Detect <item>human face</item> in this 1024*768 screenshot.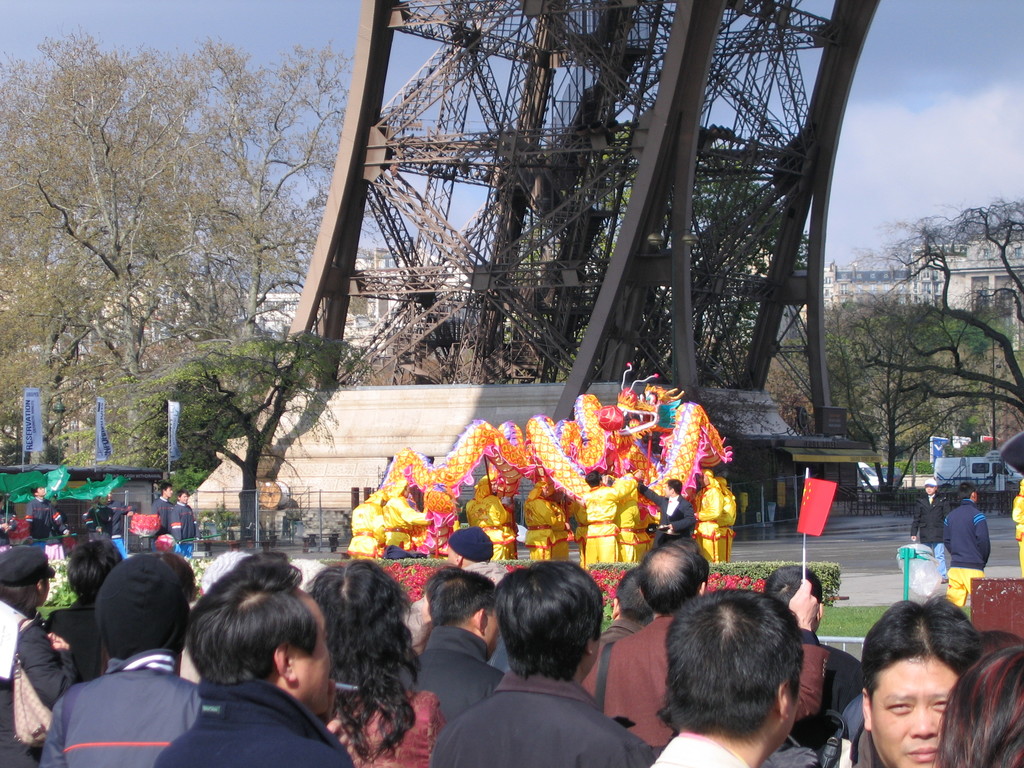
Detection: {"left": 486, "top": 477, "right": 499, "bottom": 495}.
